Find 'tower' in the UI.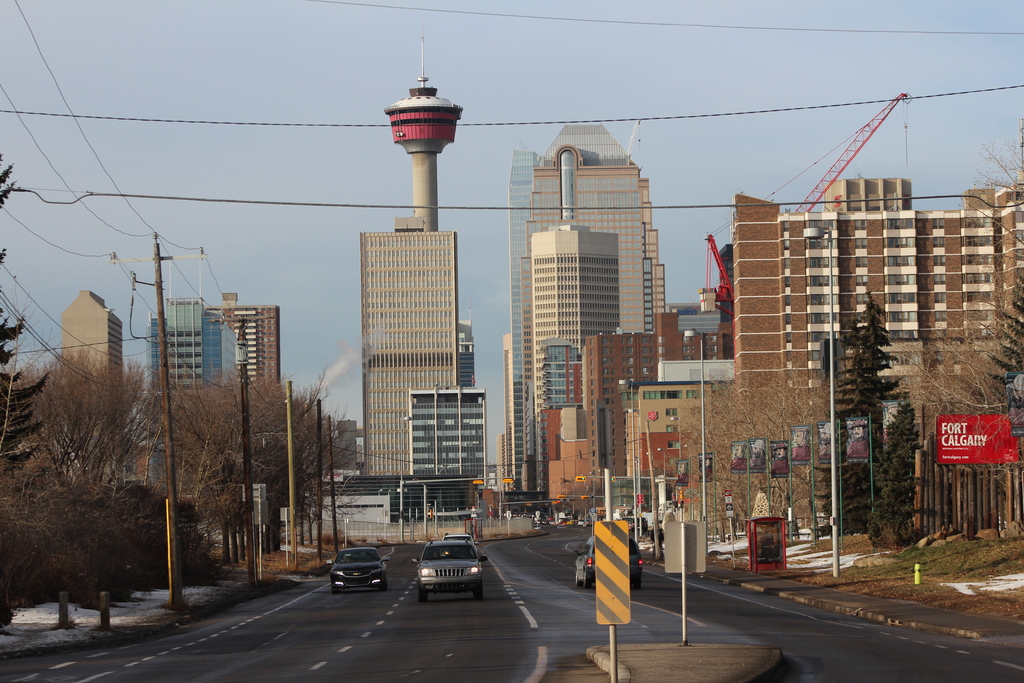
UI element at [228, 300, 279, 383].
